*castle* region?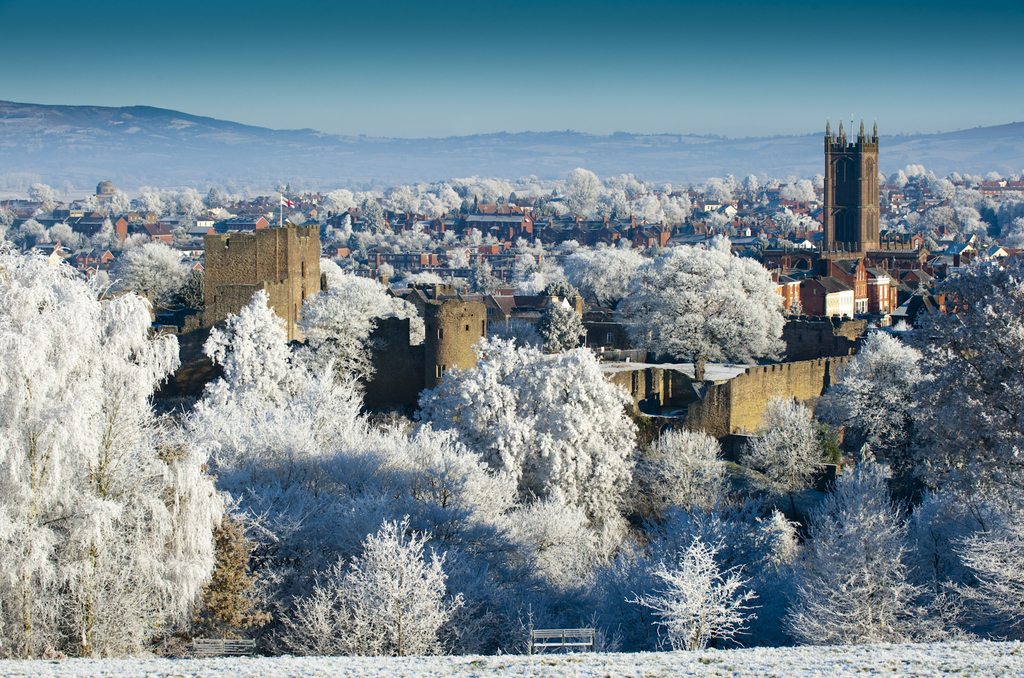
(left=424, top=293, right=488, bottom=414)
